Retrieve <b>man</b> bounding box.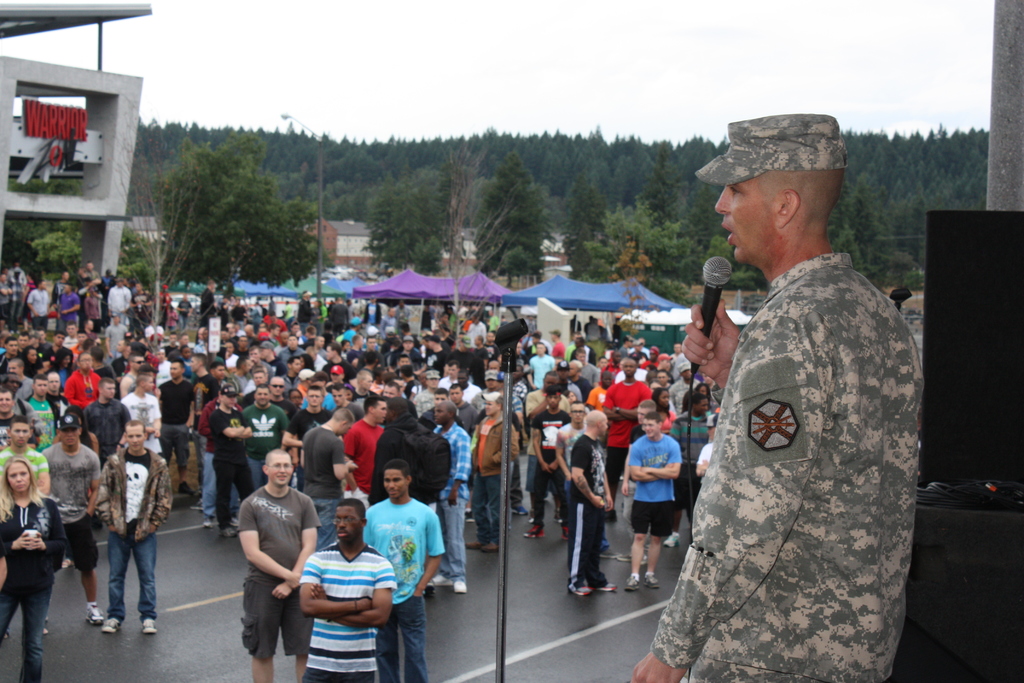
Bounding box: x1=553, y1=400, x2=586, y2=477.
